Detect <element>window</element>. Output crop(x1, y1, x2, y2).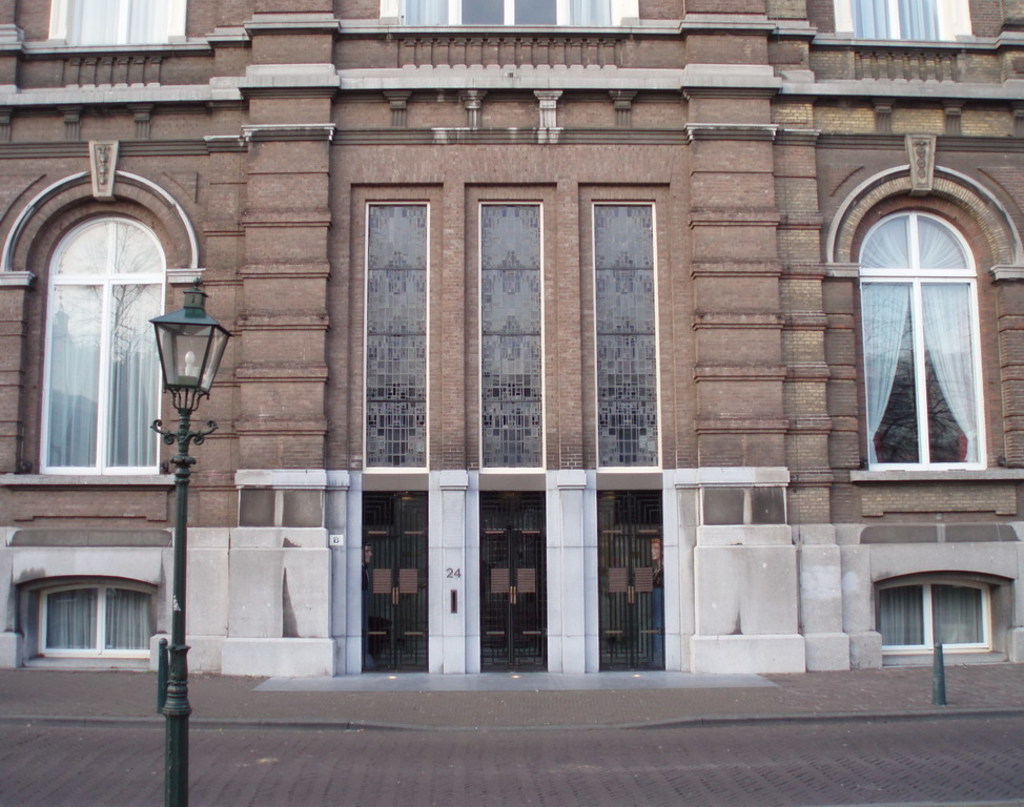
crop(860, 210, 996, 476).
